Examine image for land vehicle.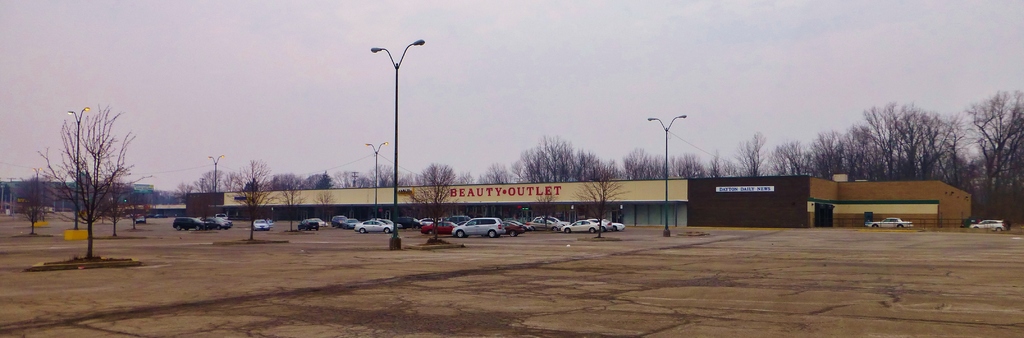
Examination result: [left=215, top=211, right=228, bottom=220].
